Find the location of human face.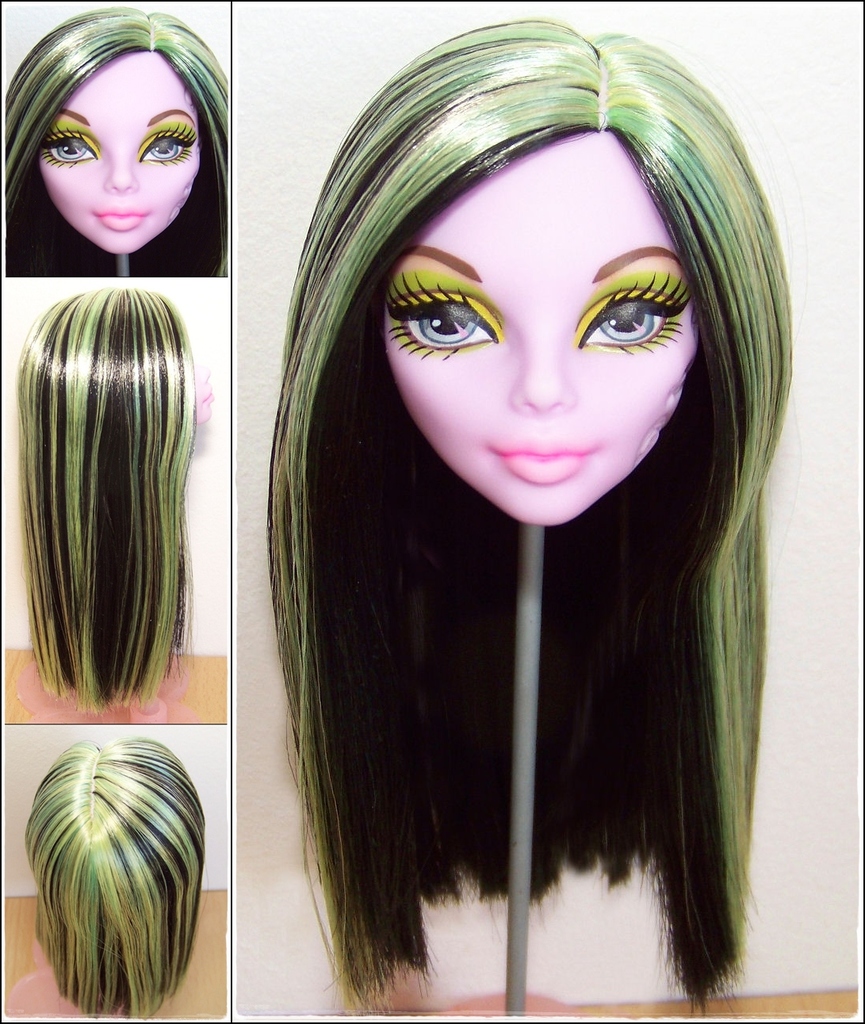
Location: box=[44, 40, 201, 246].
